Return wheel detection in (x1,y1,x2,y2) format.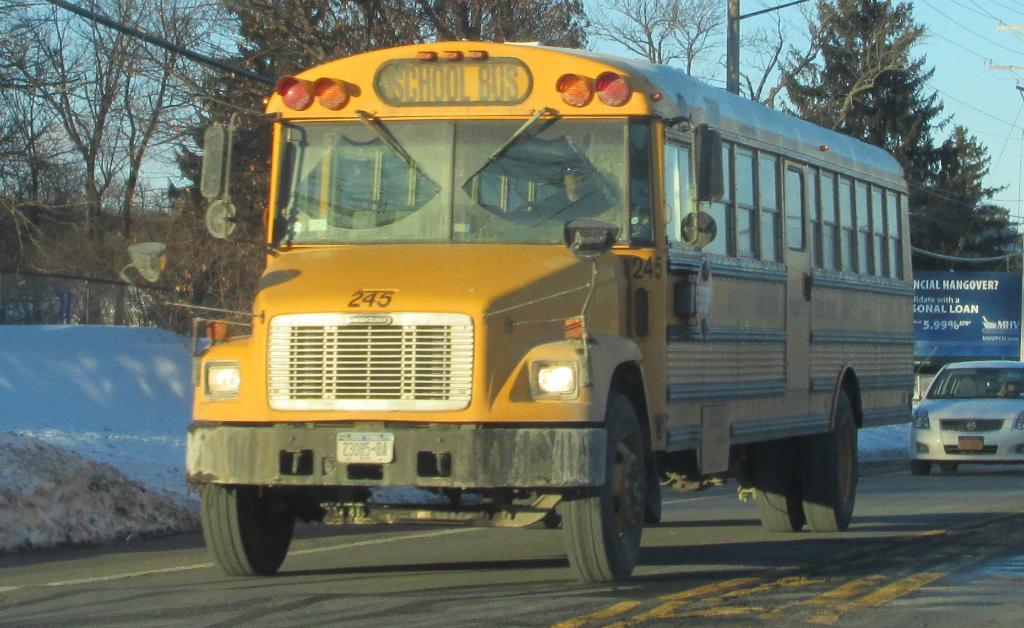
(203,482,299,579).
